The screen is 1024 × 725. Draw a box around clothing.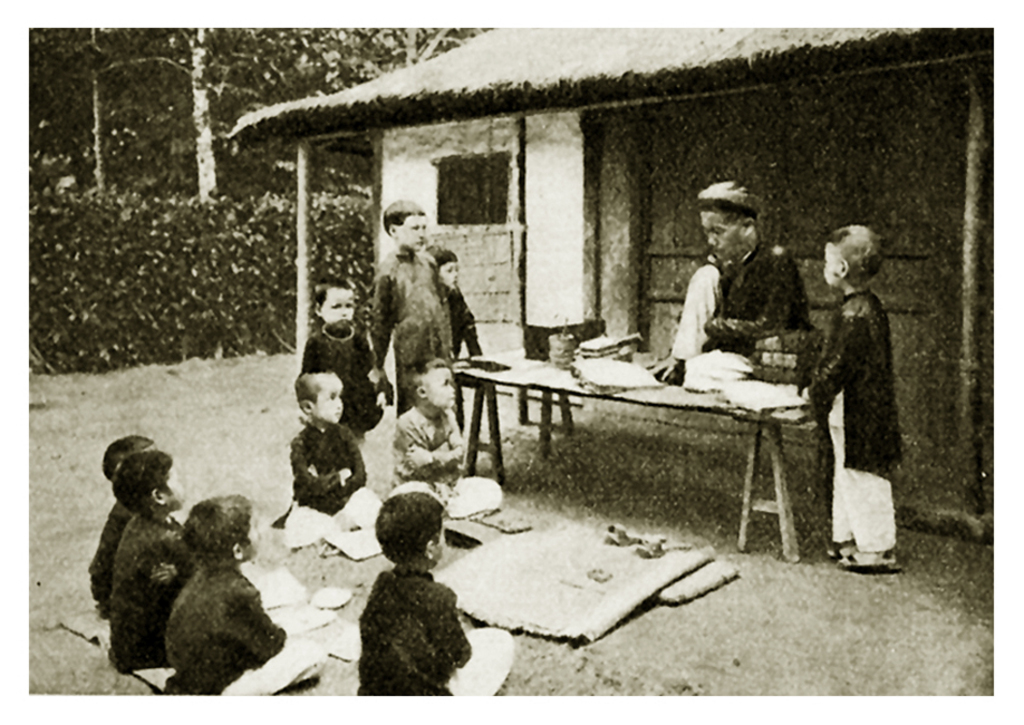
[88, 504, 126, 618].
